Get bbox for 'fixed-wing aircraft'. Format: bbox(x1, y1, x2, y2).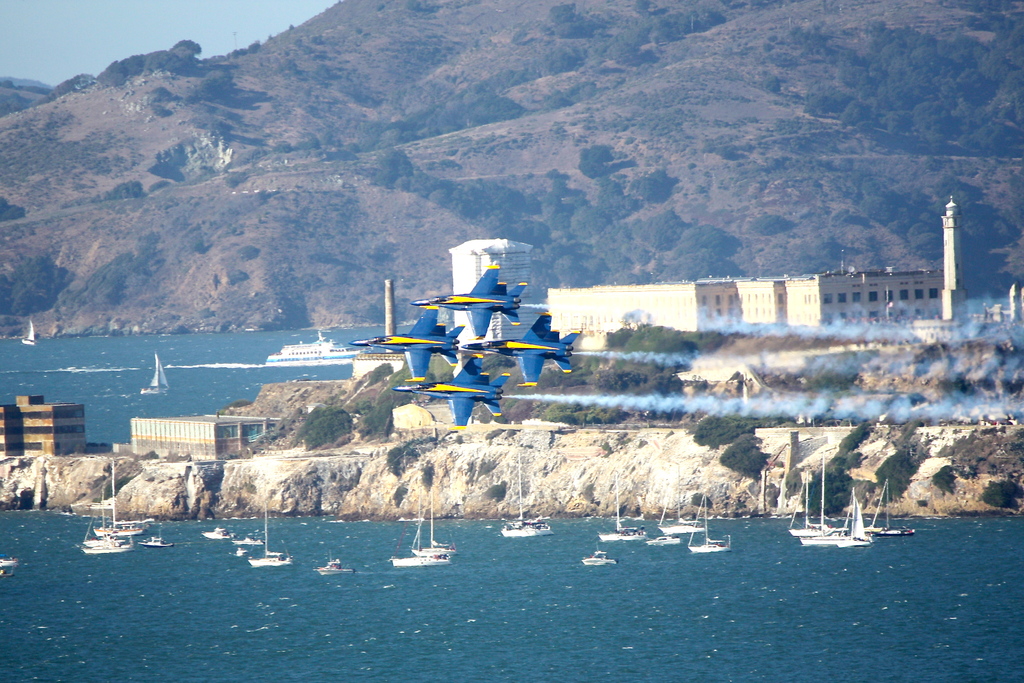
bbox(410, 261, 526, 338).
